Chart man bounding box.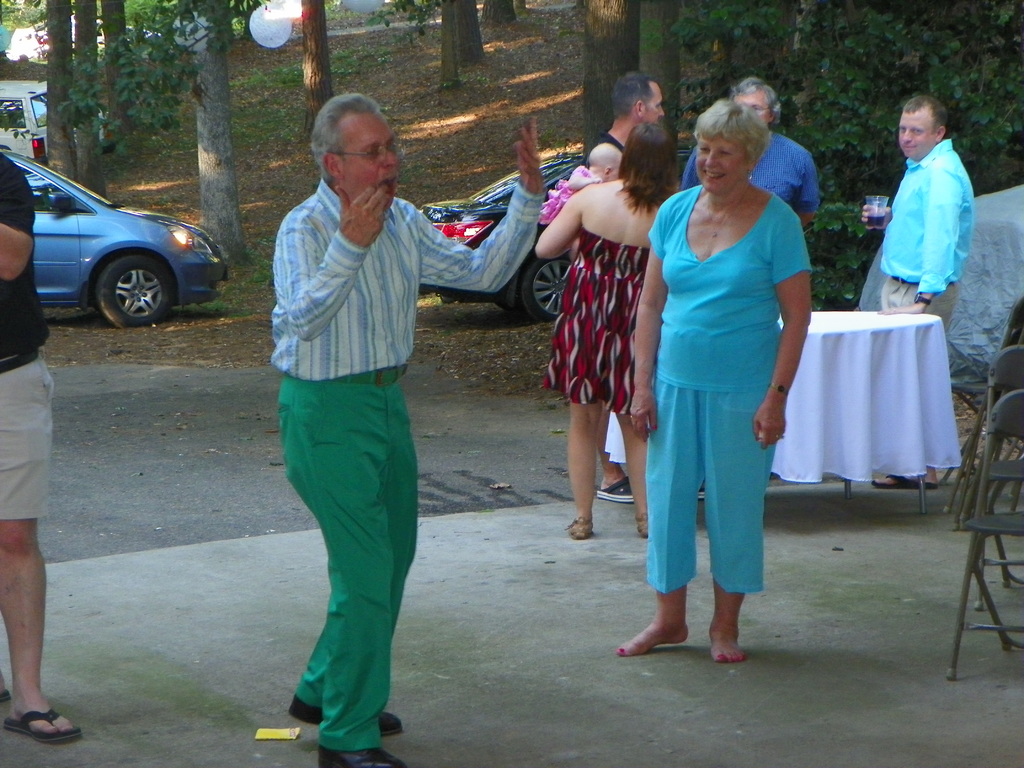
Charted: region(860, 89, 975, 491).
